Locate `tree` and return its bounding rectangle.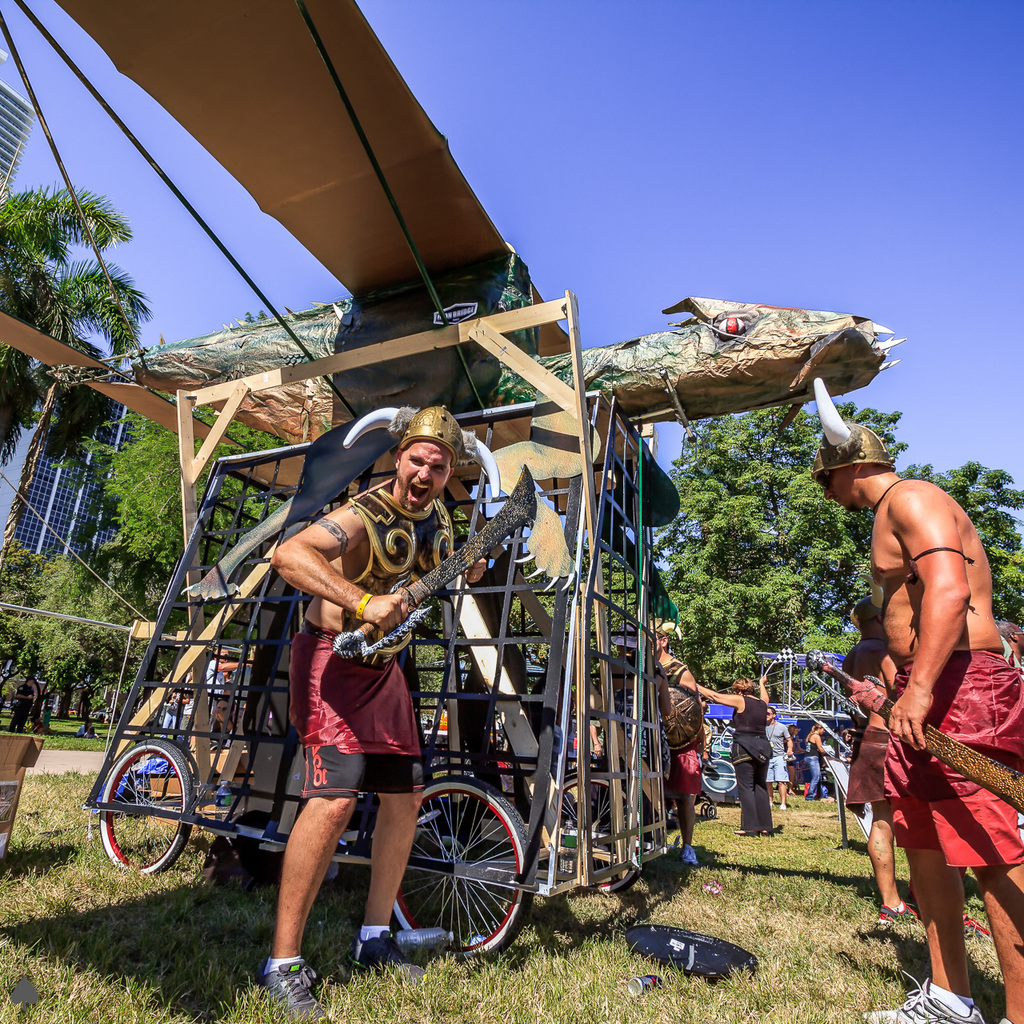
x1=0 y1=529 x2=212 y2=731.
